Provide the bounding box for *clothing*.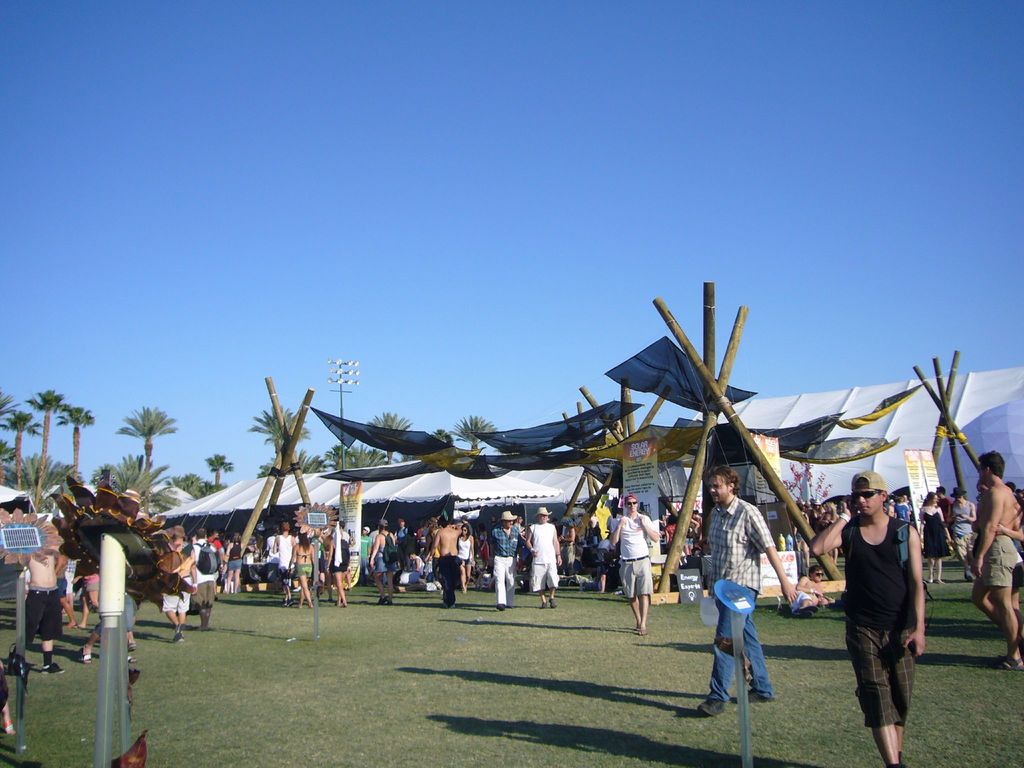
22 585 64 643.
